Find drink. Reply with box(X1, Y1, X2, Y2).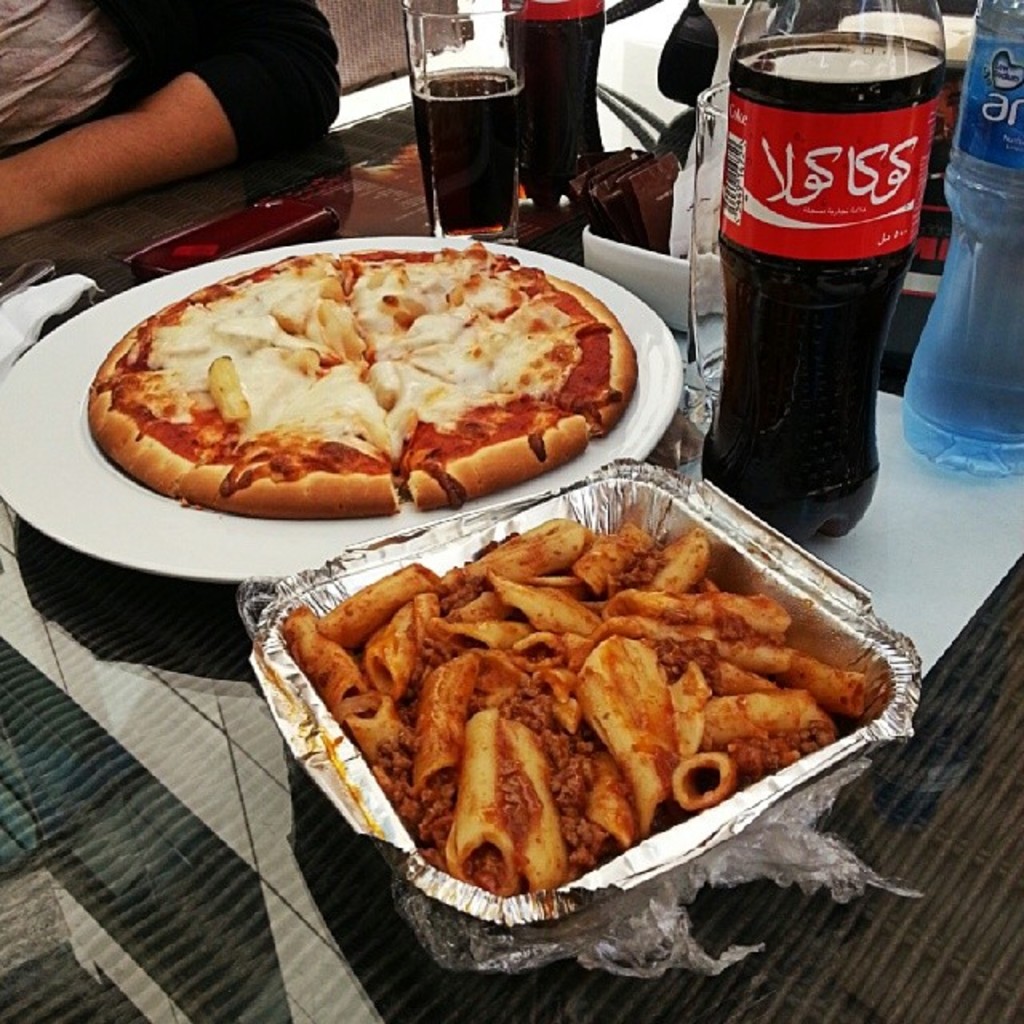
box(706, 14, 942, 576).
